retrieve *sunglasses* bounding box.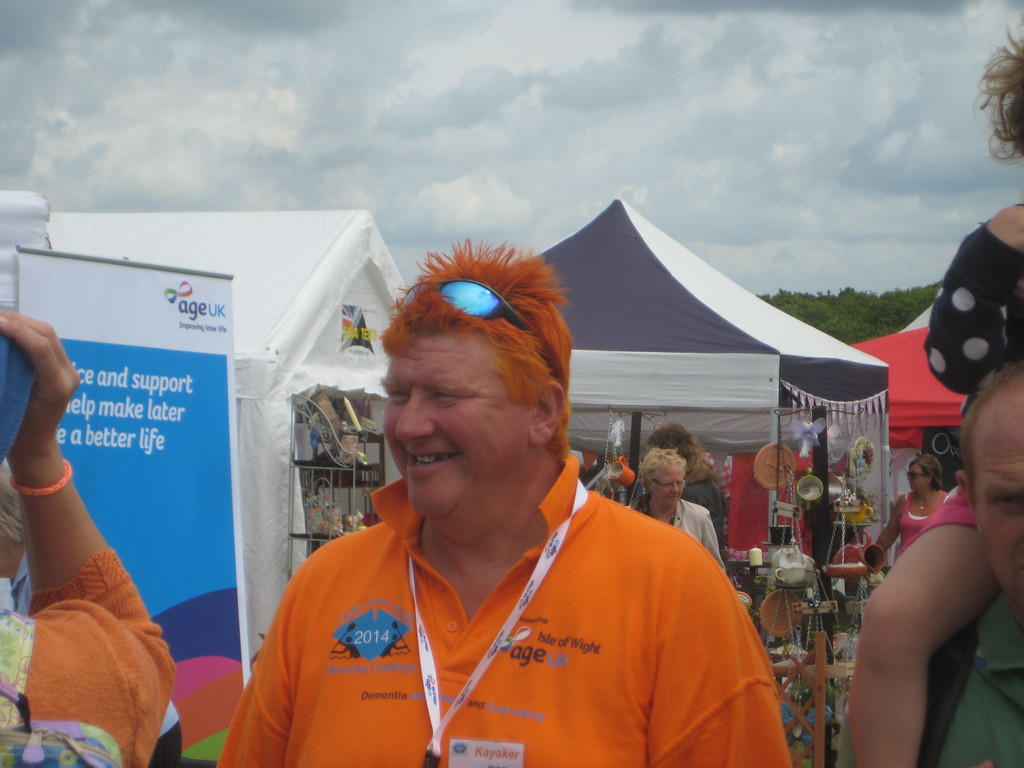
Bounding box: <box>403,278,545,357</box>.
